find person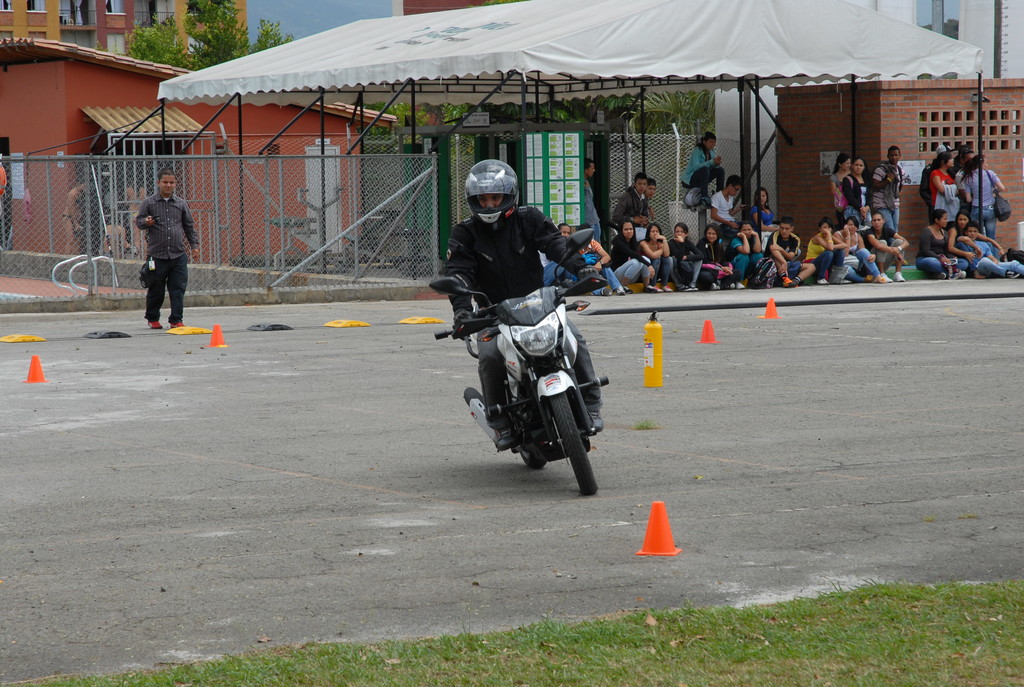
box(671, 219, 696, 286)
